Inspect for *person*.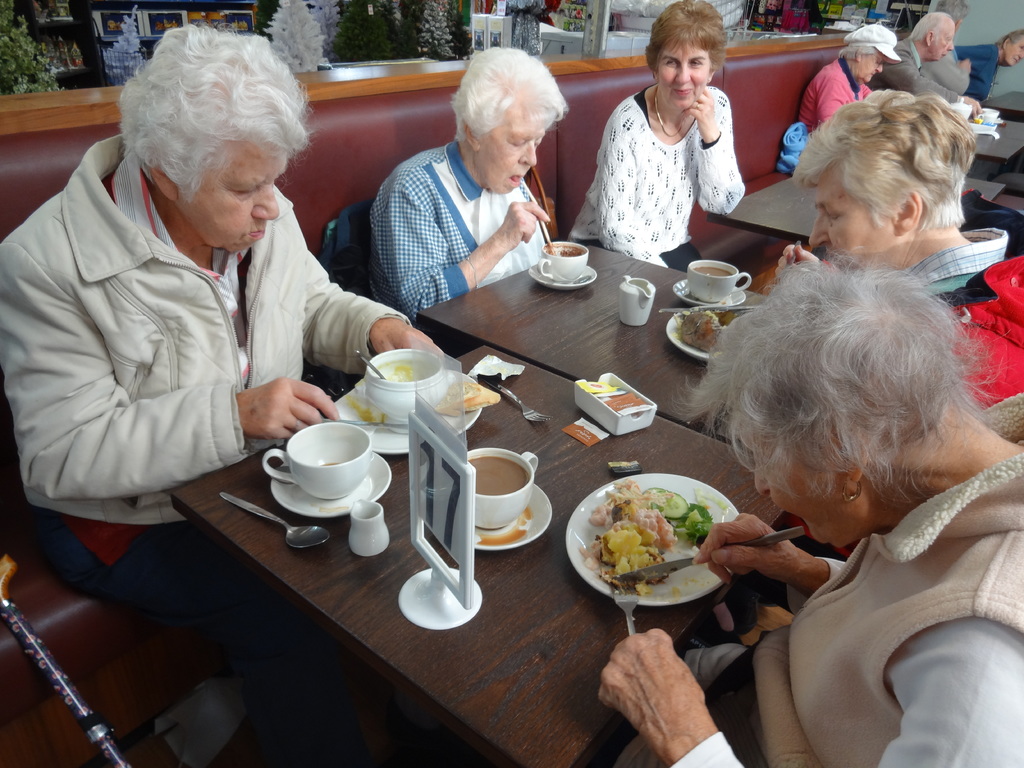
Inspection: BBox(566, 0, 754, 270).
